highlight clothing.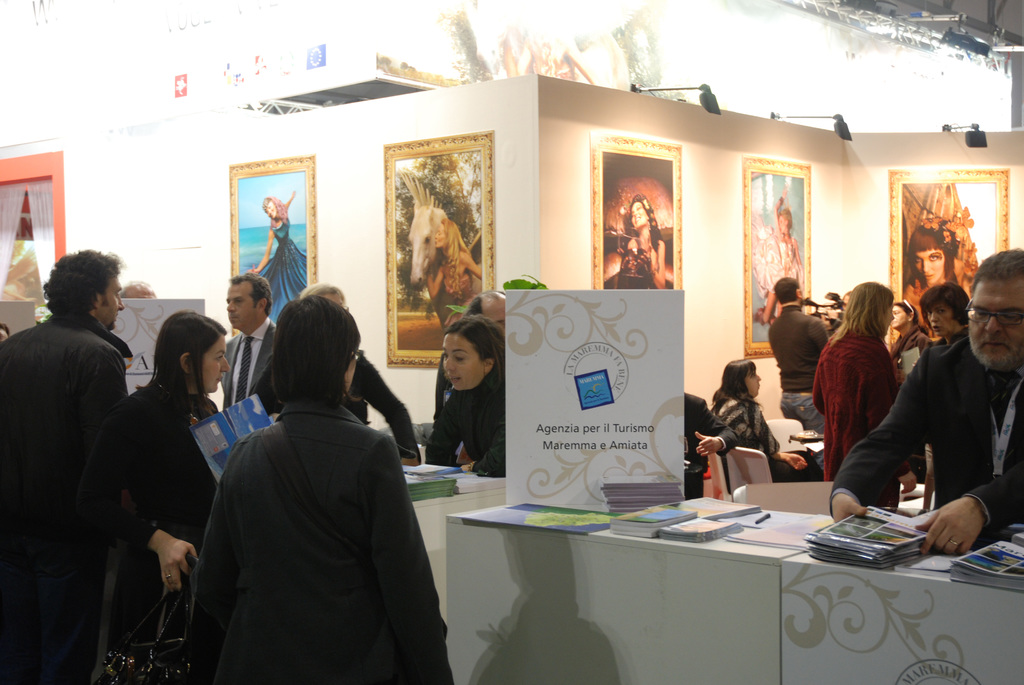
Highlighted region: {"x1": 813, "y1": 322, "x2": 896, "y2": 486}.
